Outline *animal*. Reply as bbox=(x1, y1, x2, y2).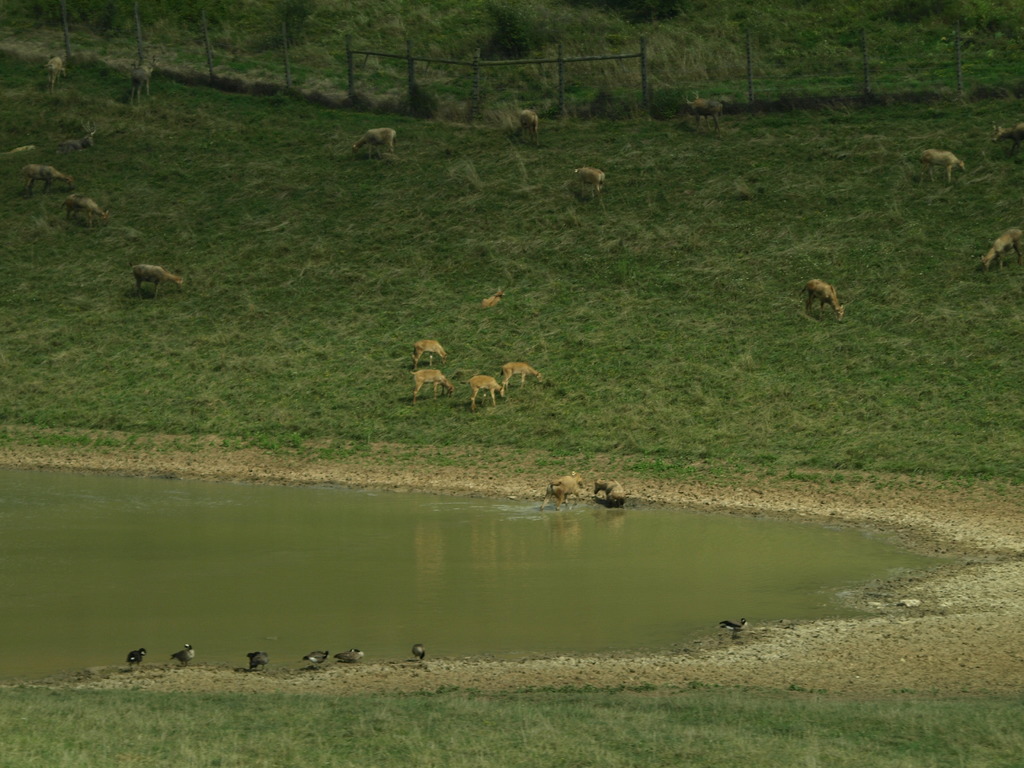
bbox=(990, 118, 1023, 150).
